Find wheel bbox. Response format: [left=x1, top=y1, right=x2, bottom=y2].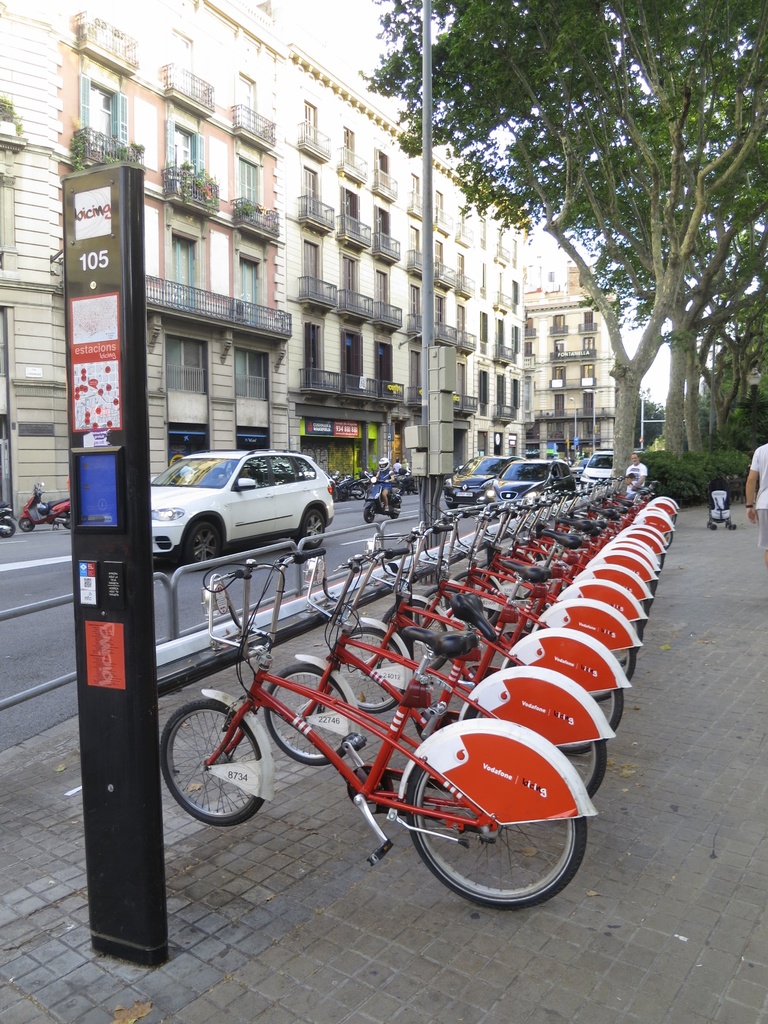
[left=443, top=500, right=459, bottom=511].
